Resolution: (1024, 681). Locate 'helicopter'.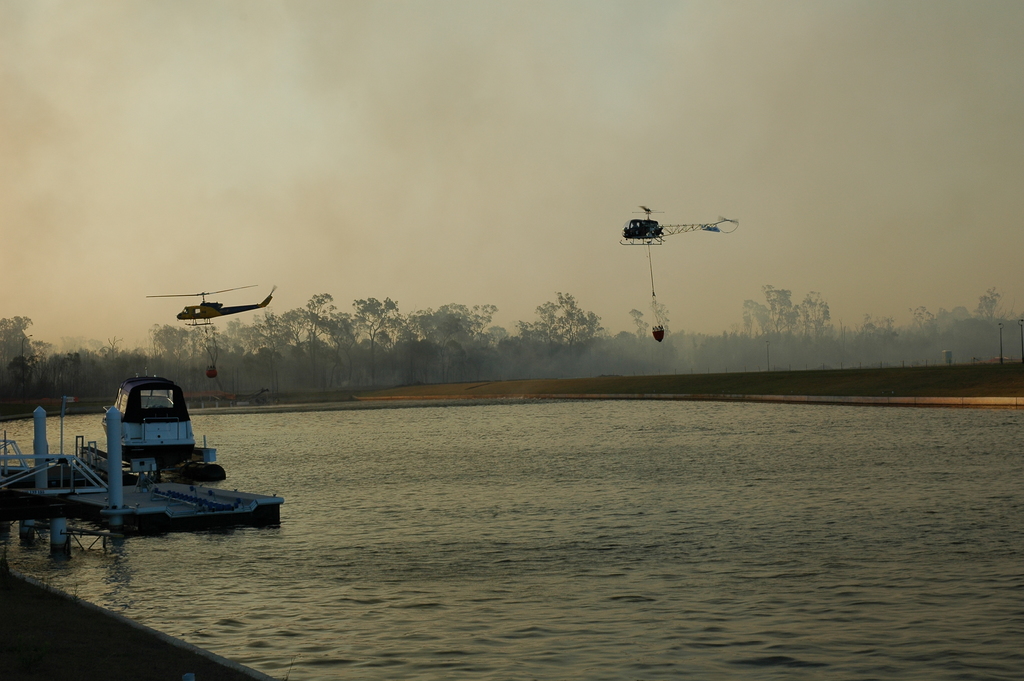
region(131, 274, 268, 347).
